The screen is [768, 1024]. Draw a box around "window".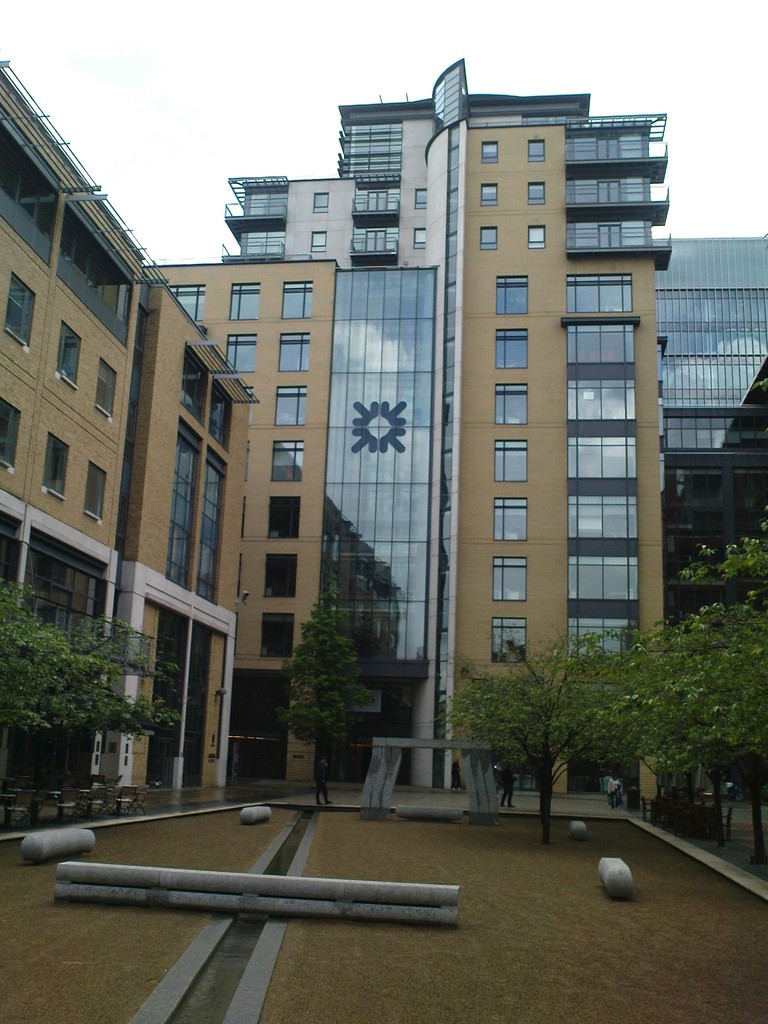
bbox(492, 556, 529, 603).
